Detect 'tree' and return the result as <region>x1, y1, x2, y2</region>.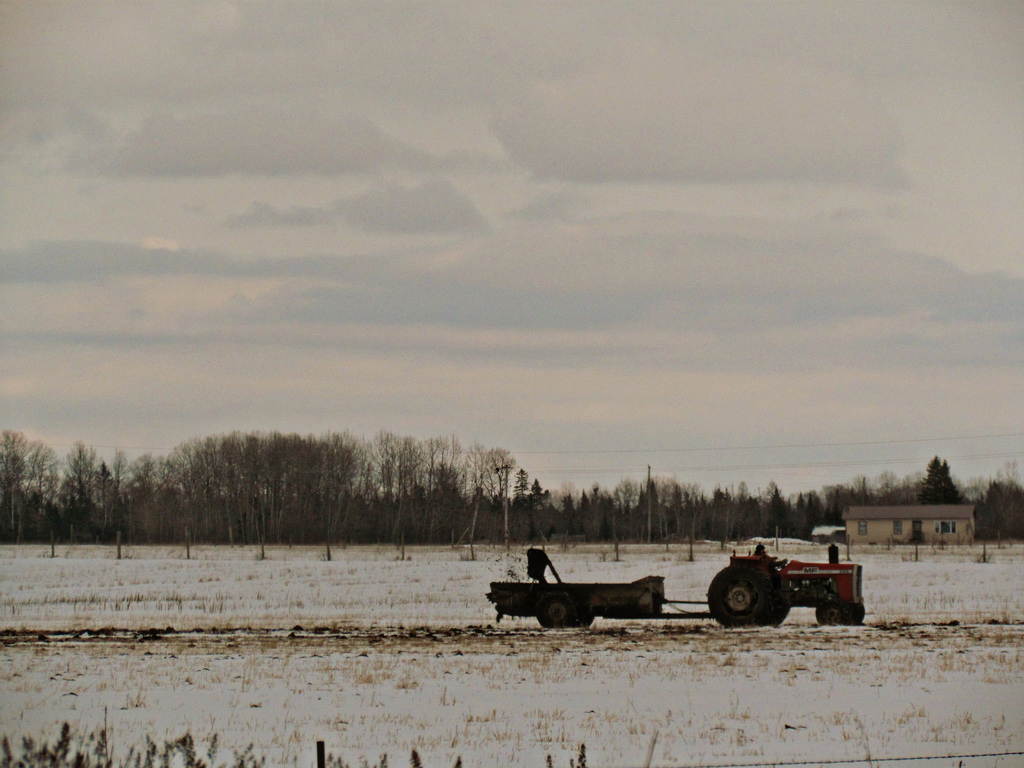
<region>917, 449, 971, 502</region>.
